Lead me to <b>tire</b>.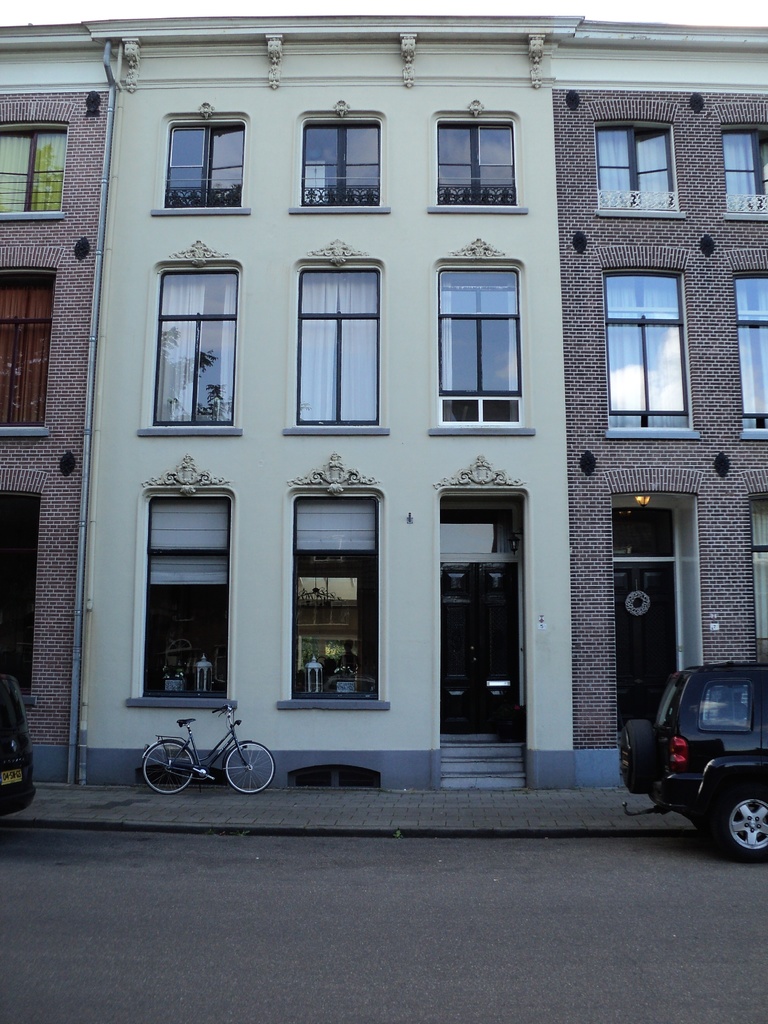
Lead to 225 742 275 793.
